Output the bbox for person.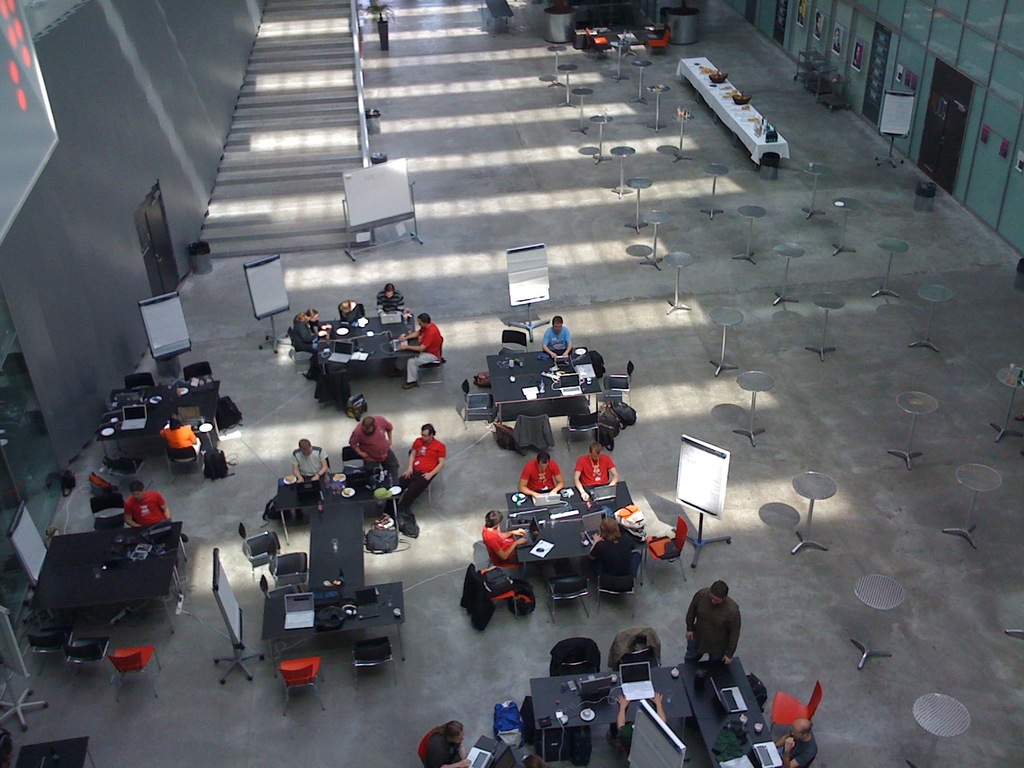
(left=425, top=720, right=472, bottom=767).
